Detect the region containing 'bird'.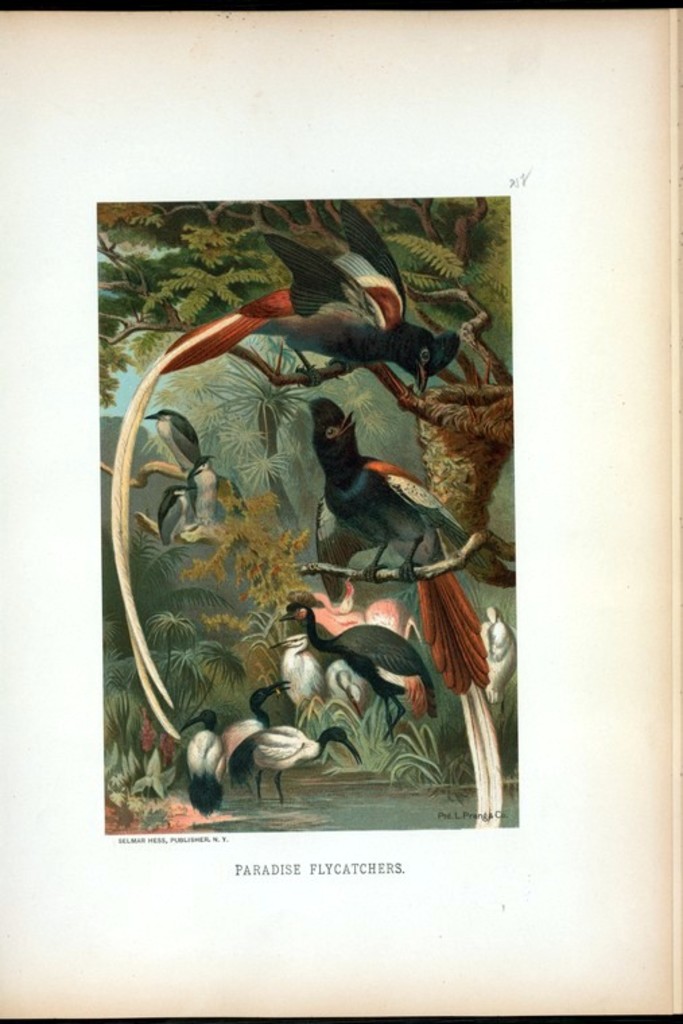
<bbox>174, 705, 229, 817</bbox>.
